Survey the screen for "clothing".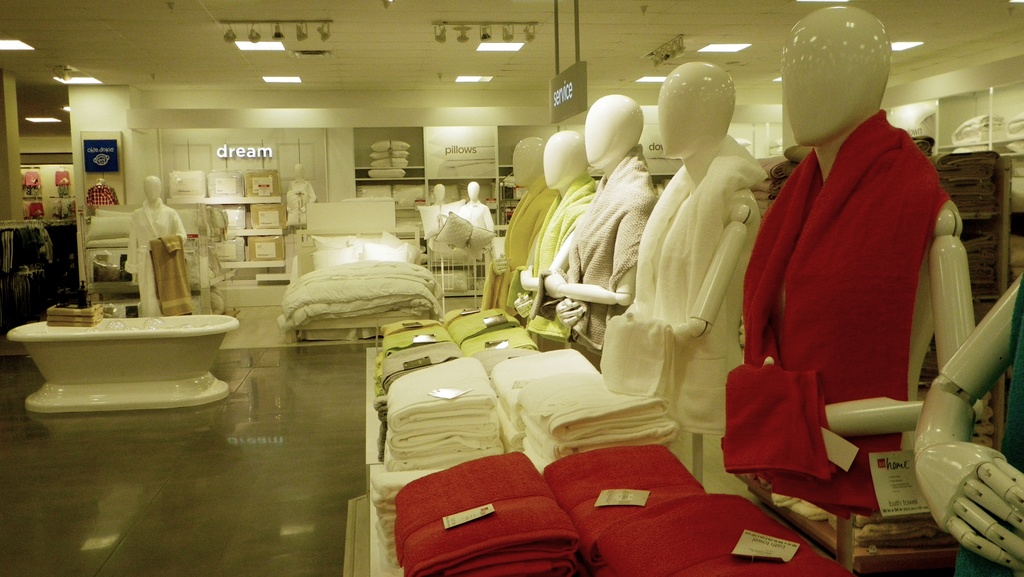
Survey found: bbox(588, 128, 767, 433).
